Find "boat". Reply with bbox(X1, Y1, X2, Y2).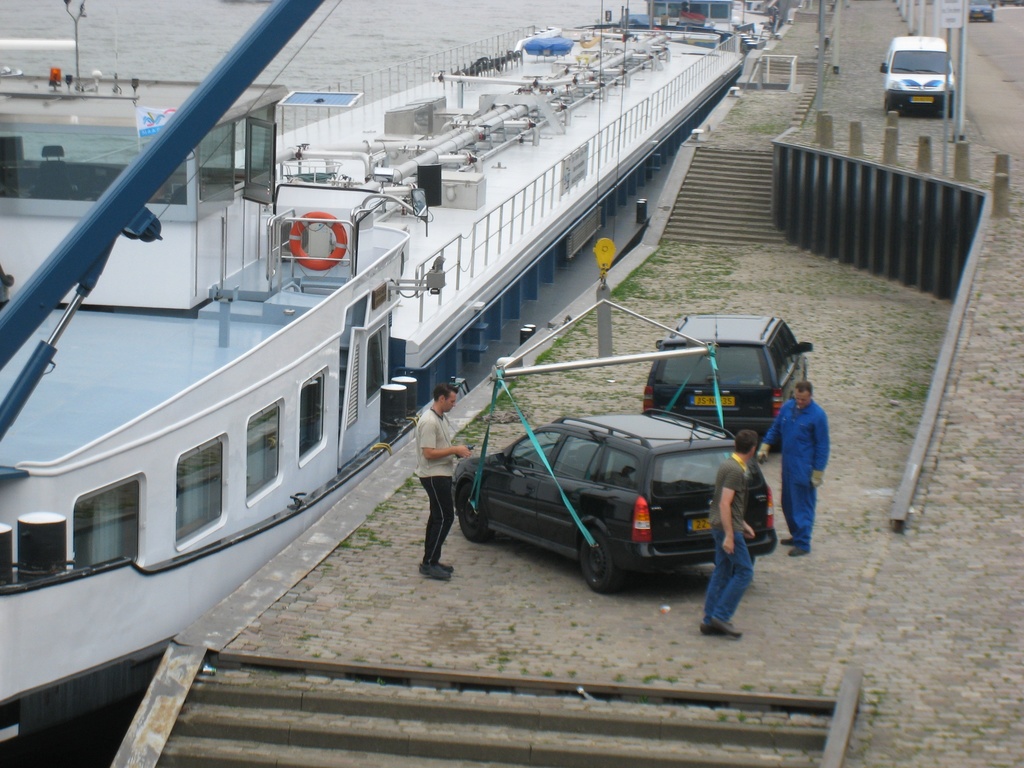
bbox(0, 0, 744, 764).
